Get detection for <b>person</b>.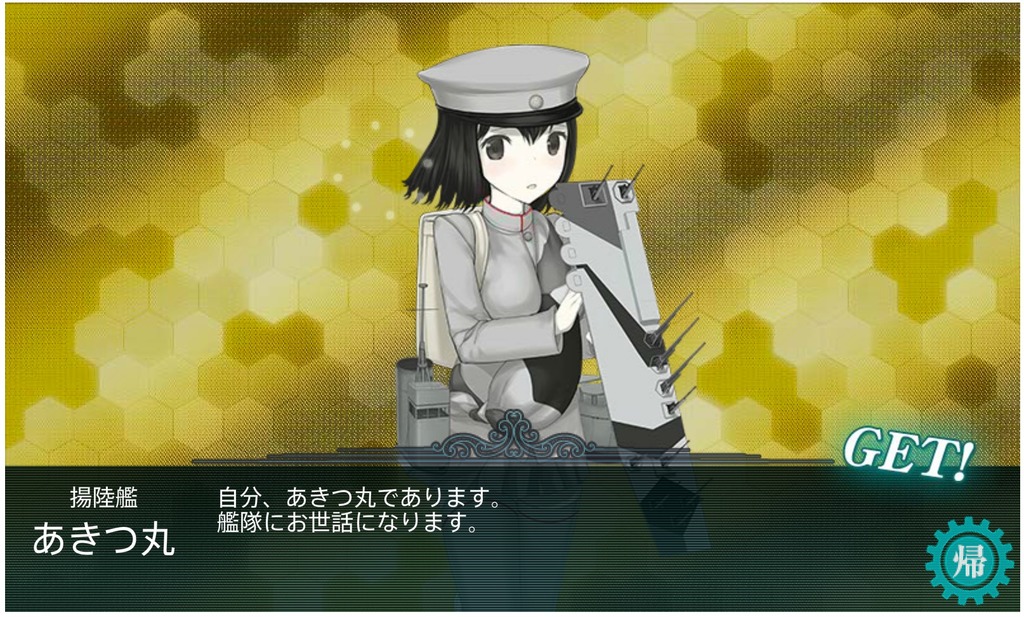
Detection: [left=418, top=44, right=603, bottom=424].
